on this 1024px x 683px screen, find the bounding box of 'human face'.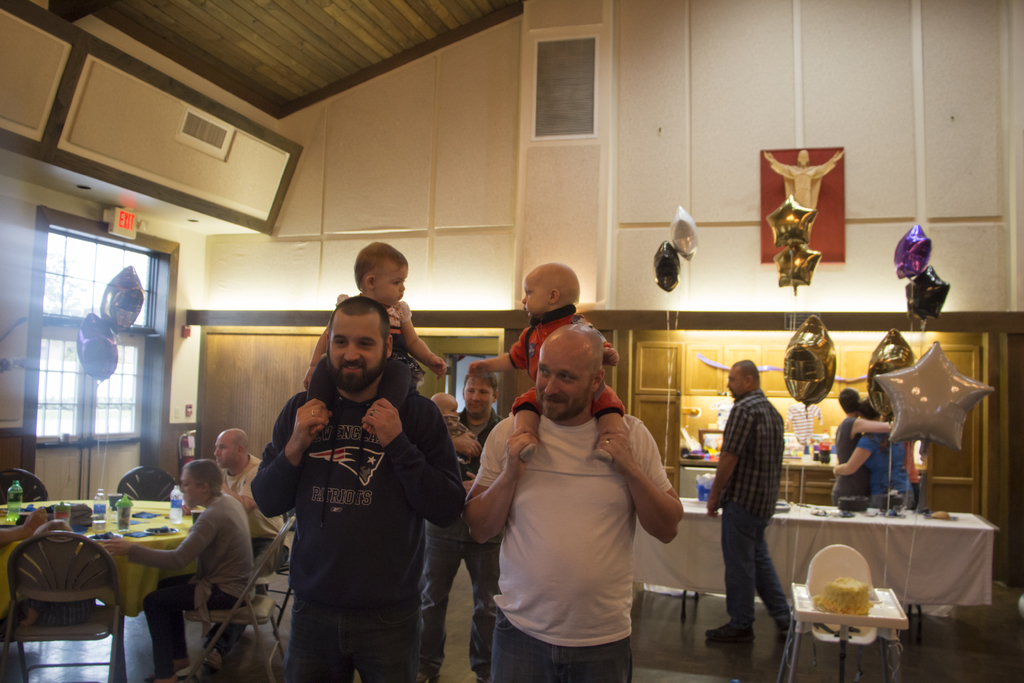
Bounding box: locate(178, 472, 198, 504).
